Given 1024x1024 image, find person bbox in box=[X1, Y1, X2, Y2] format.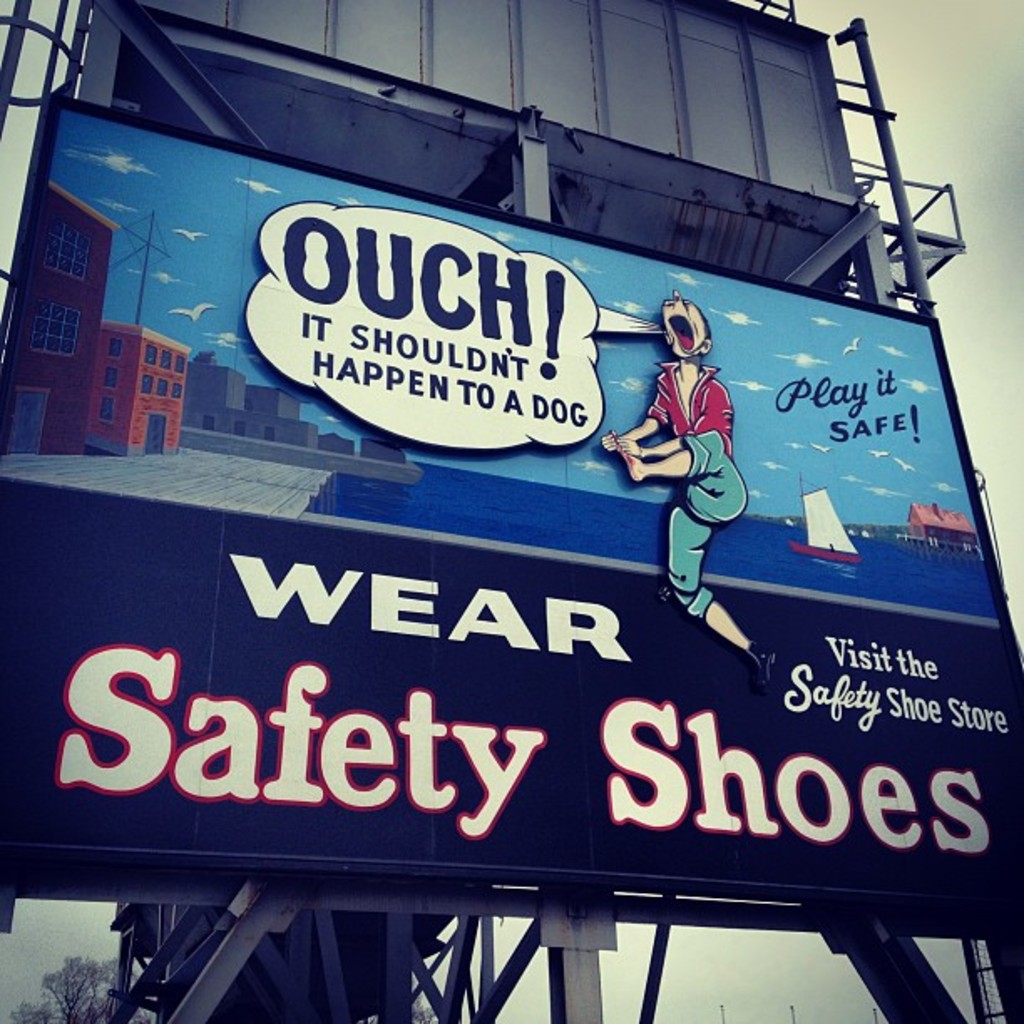
box=[629, 286, 755, 597].
